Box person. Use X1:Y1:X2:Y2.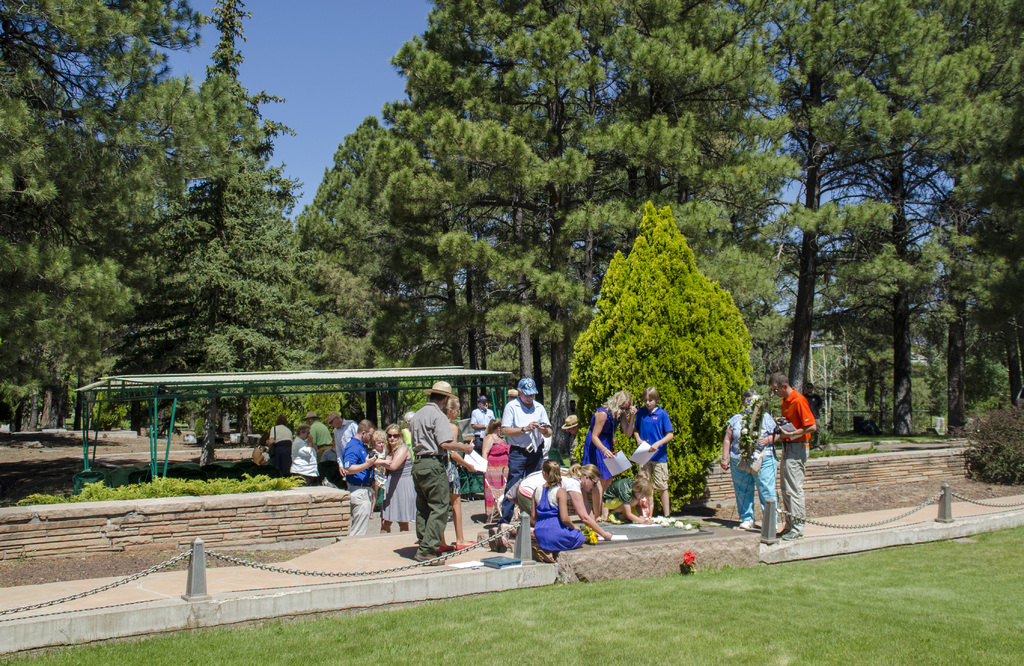
253:433:269:466.
